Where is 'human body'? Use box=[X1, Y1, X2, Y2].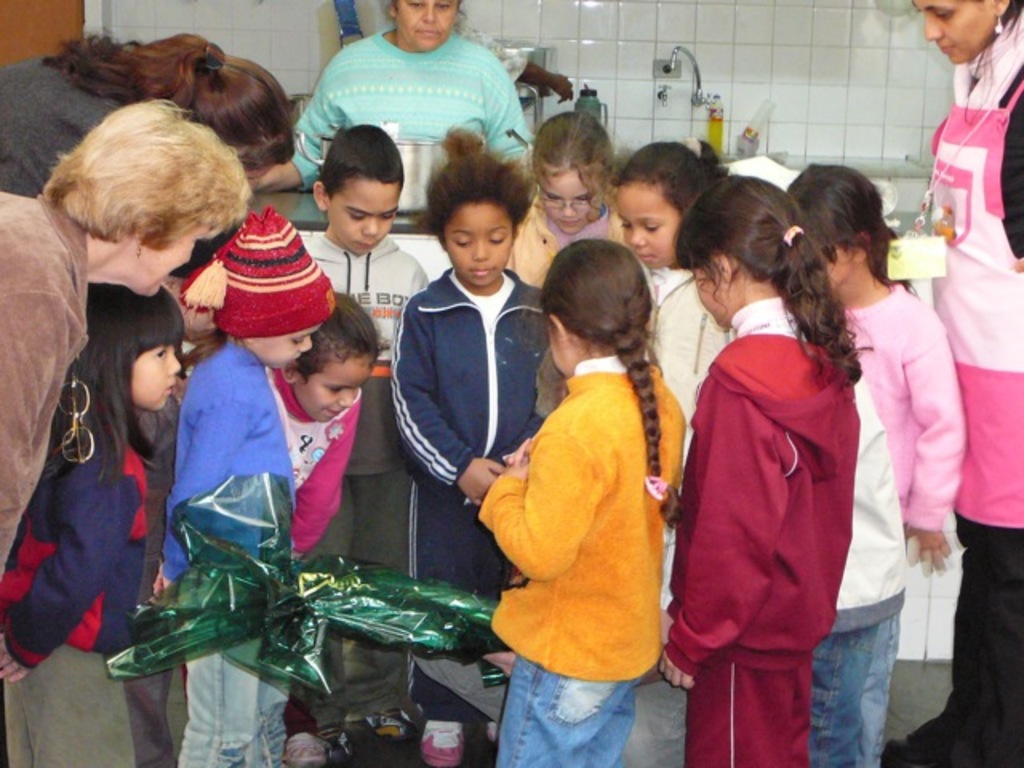
box=[469, 198, 699, 766].
